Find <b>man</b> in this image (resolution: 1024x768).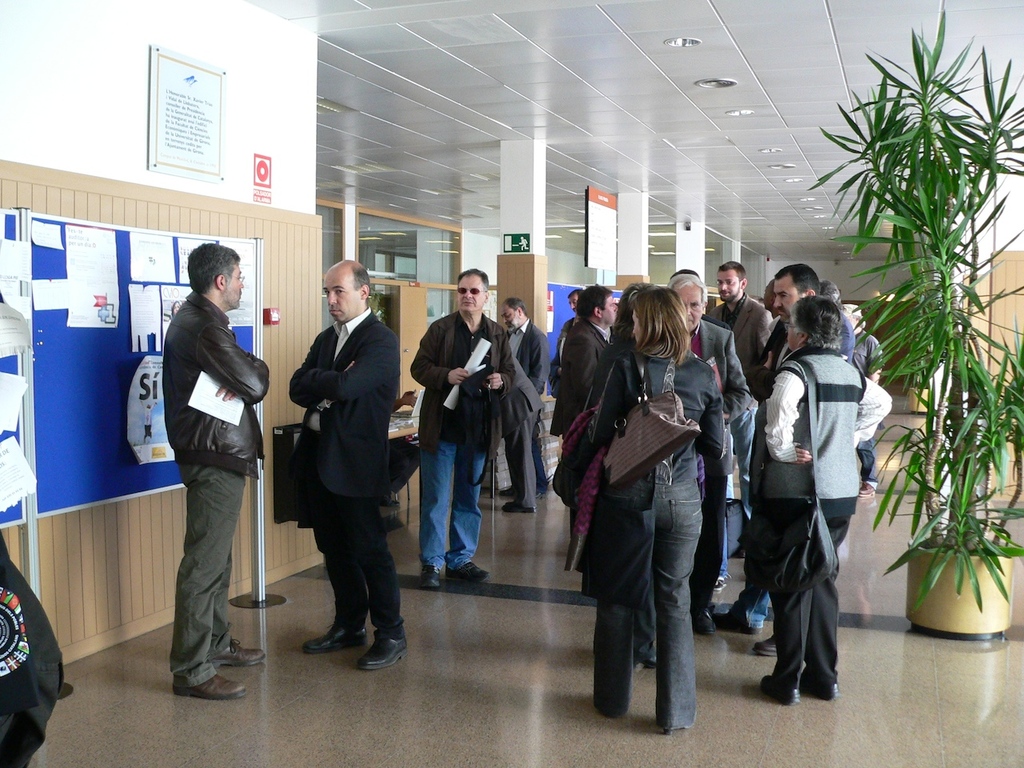
box(842, 298, 880, 498).
